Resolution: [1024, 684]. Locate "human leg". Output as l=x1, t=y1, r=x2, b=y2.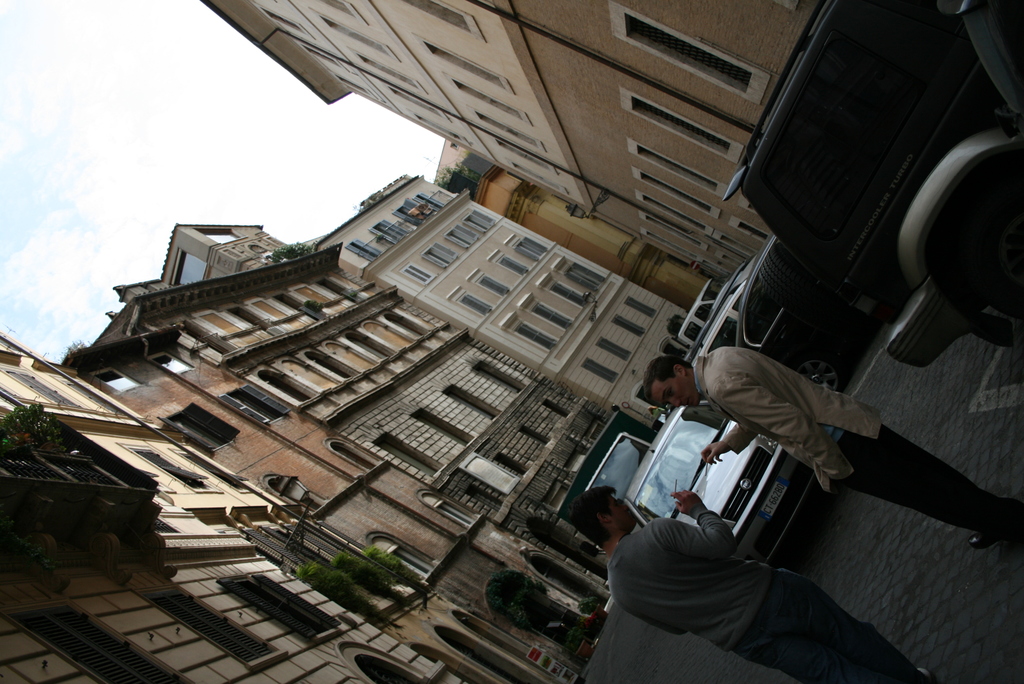
l=746, t=569, r=934, b=678.
